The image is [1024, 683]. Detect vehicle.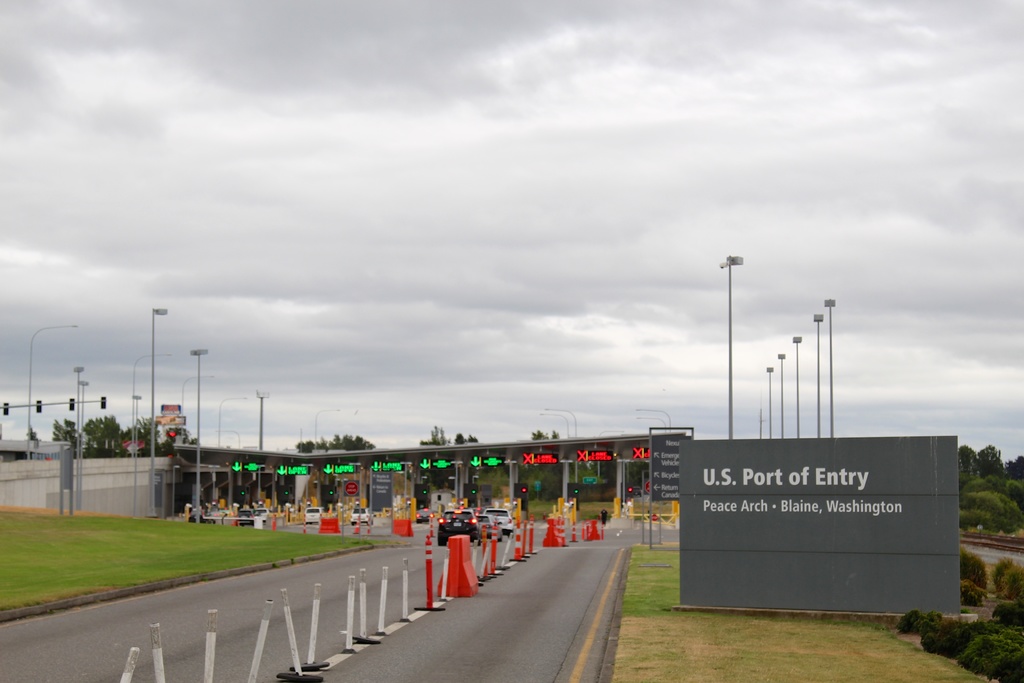
Detection: 347,507,373,527.
